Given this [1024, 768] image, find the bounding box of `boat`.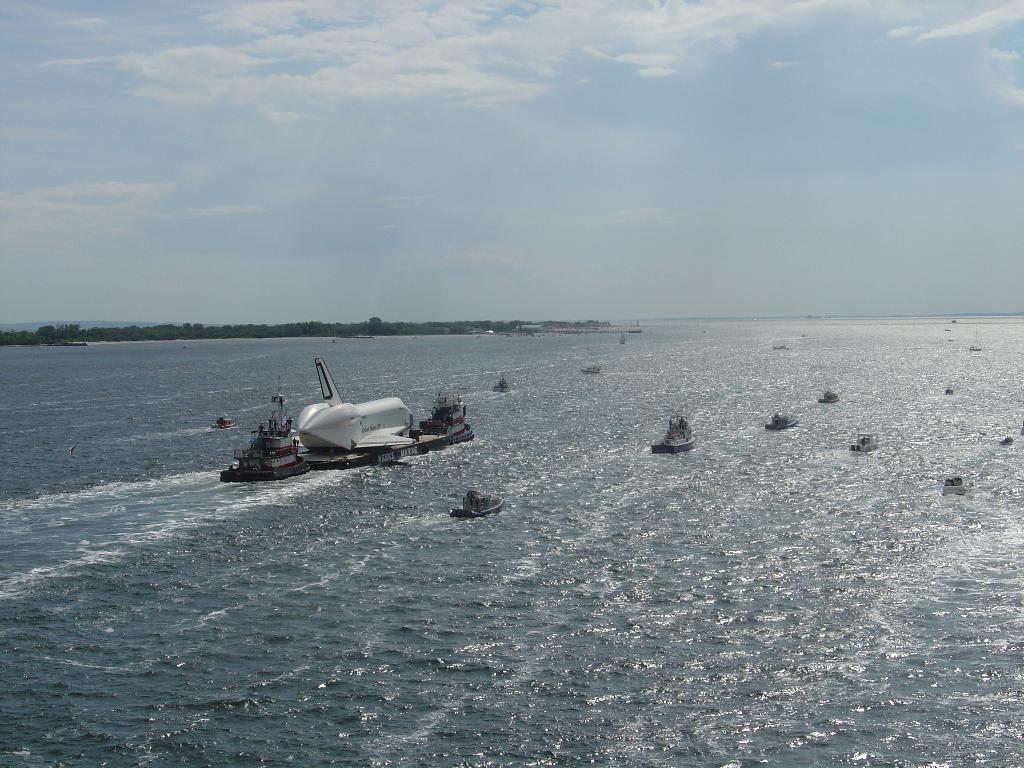
box=[764, 411, 797, 426].
